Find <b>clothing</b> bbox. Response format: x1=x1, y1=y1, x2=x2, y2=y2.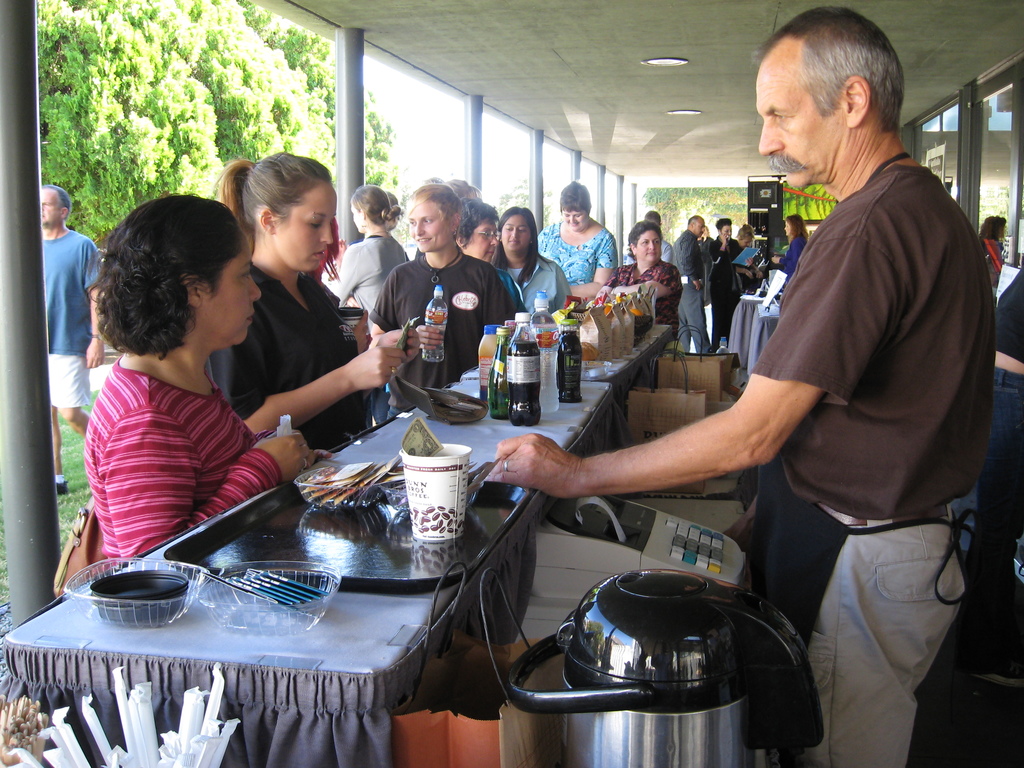
x1=783, y1=232, x2=813, y2=276.
